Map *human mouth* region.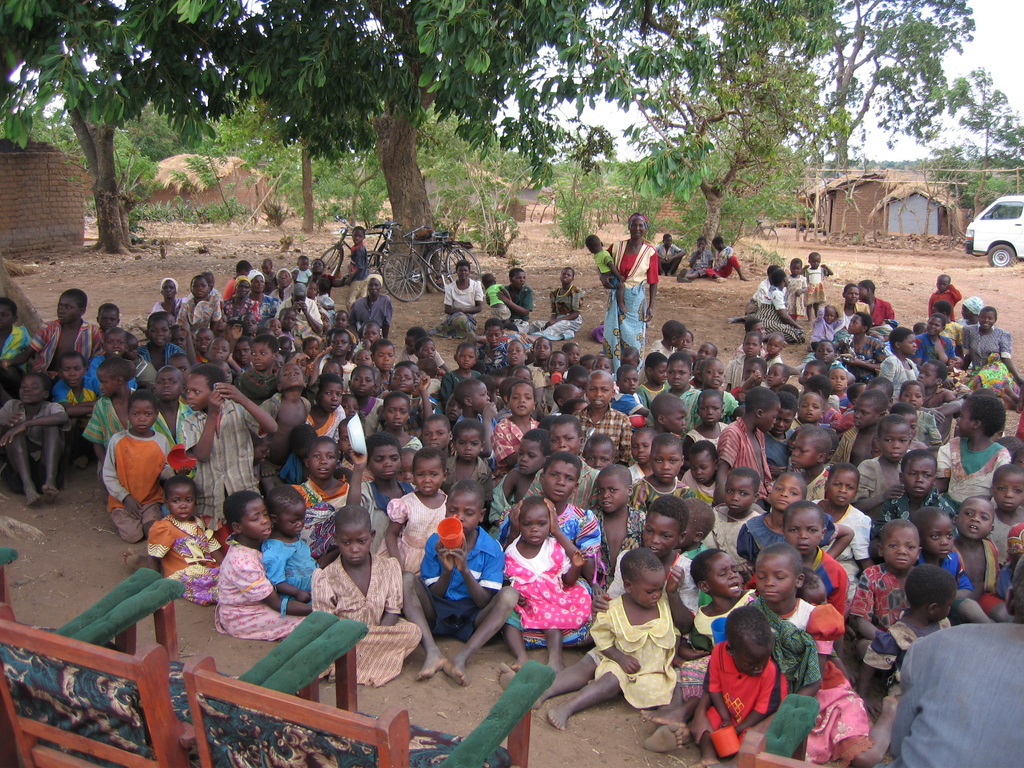
Mapped to bbox=[58, 315, 62, 320].
